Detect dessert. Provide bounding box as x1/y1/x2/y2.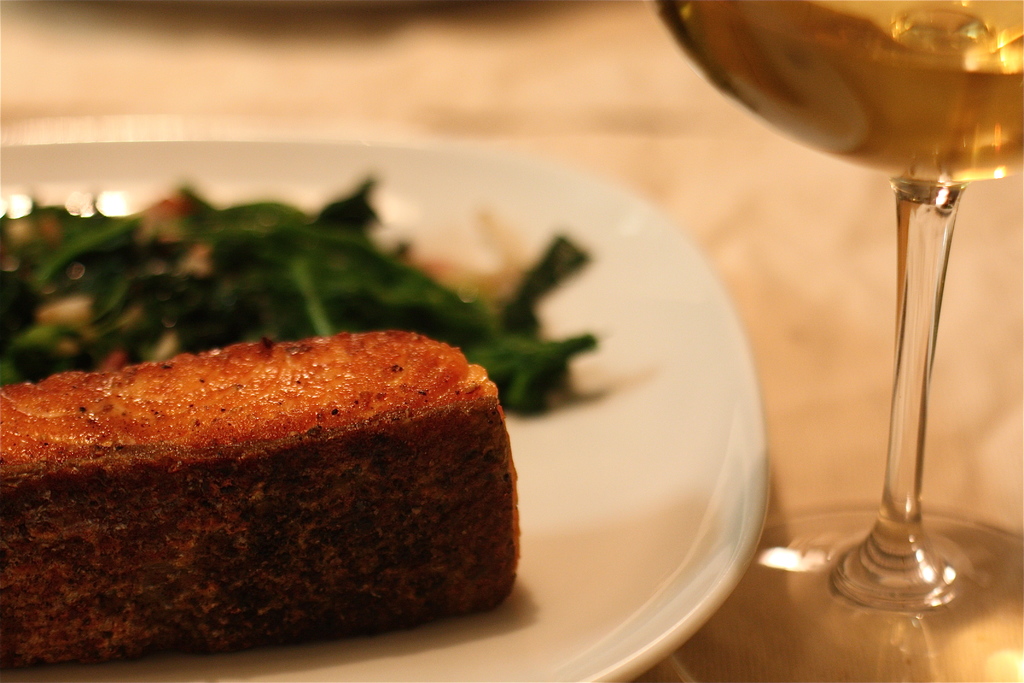
15/314/513/682.
